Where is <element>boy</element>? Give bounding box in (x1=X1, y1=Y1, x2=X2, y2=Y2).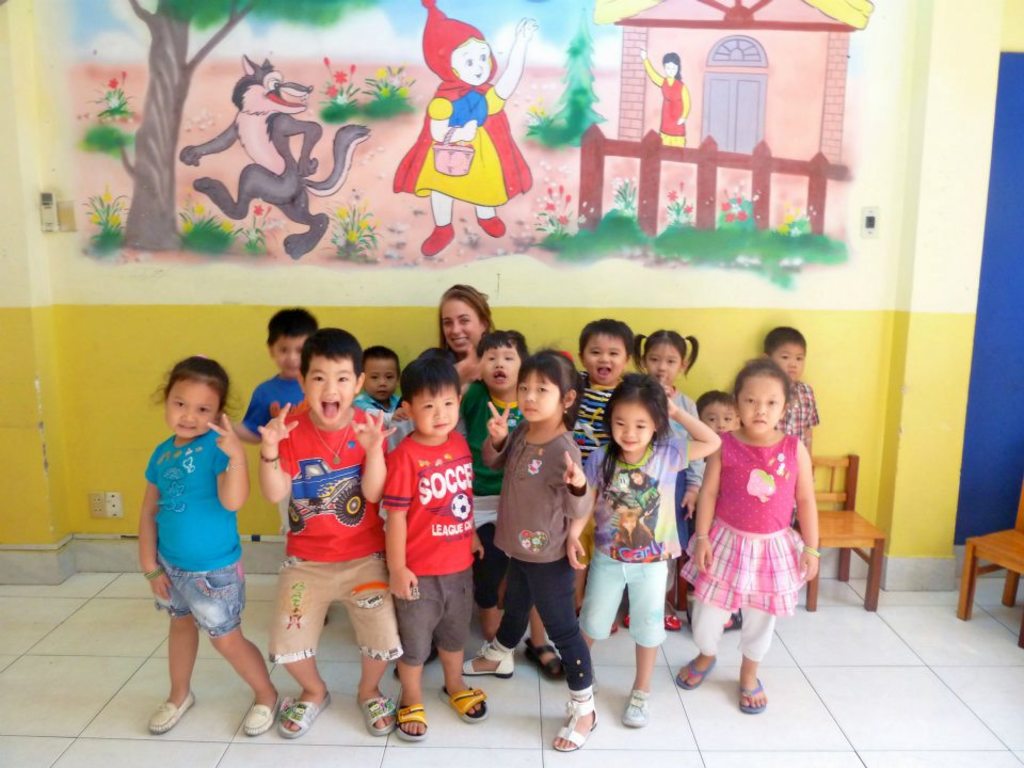
(x1=561, y1=319, x2=635, y2=614).
